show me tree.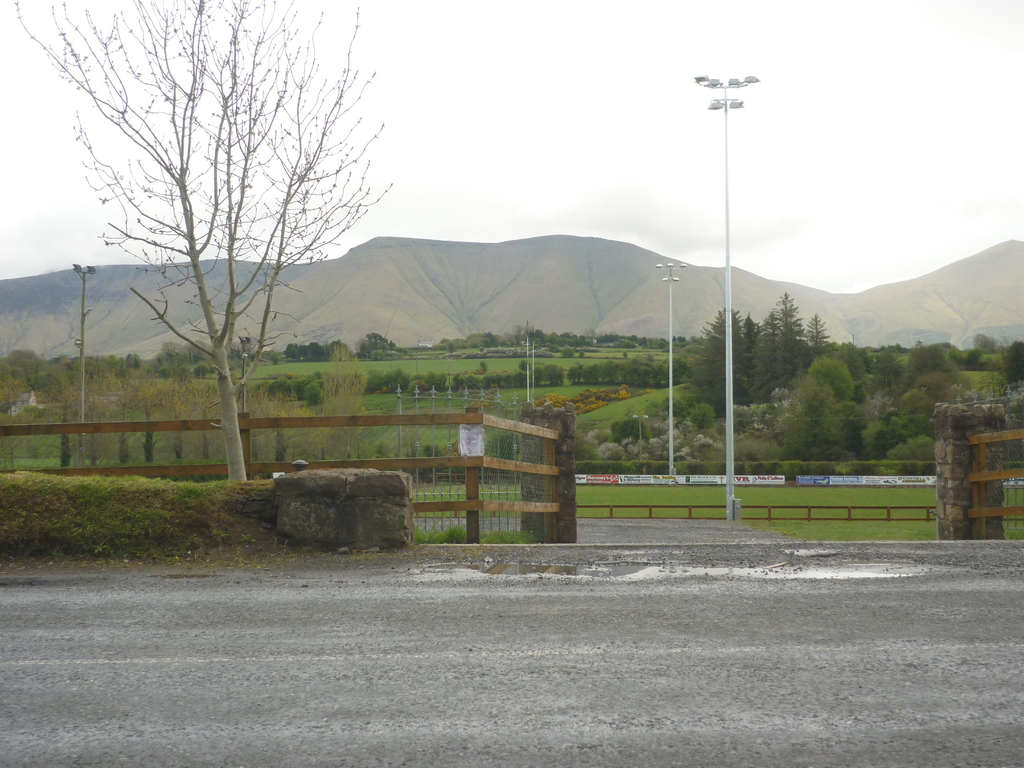
tree is here: [754, 314, 785, 397].
